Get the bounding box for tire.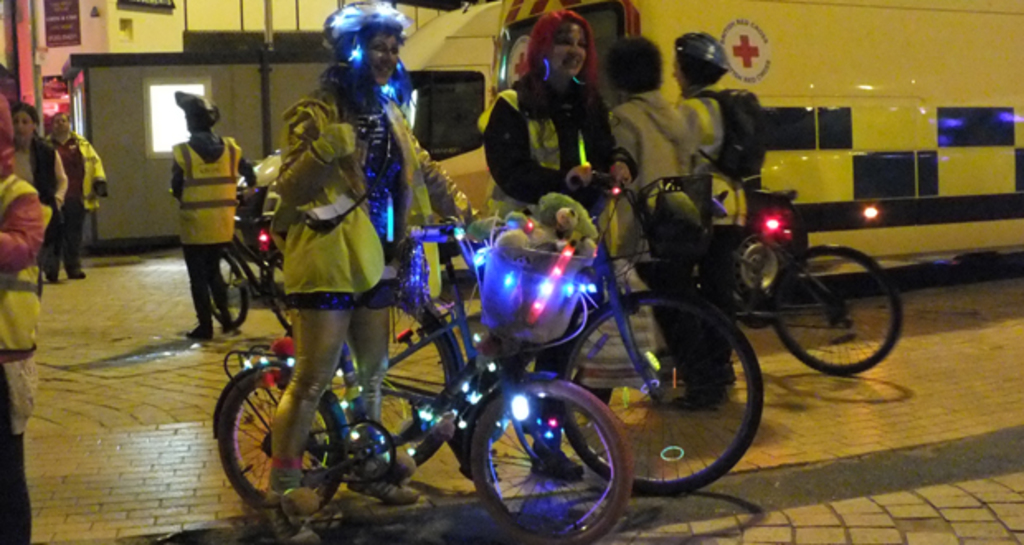
Rect(215, 368, 352, 519).
